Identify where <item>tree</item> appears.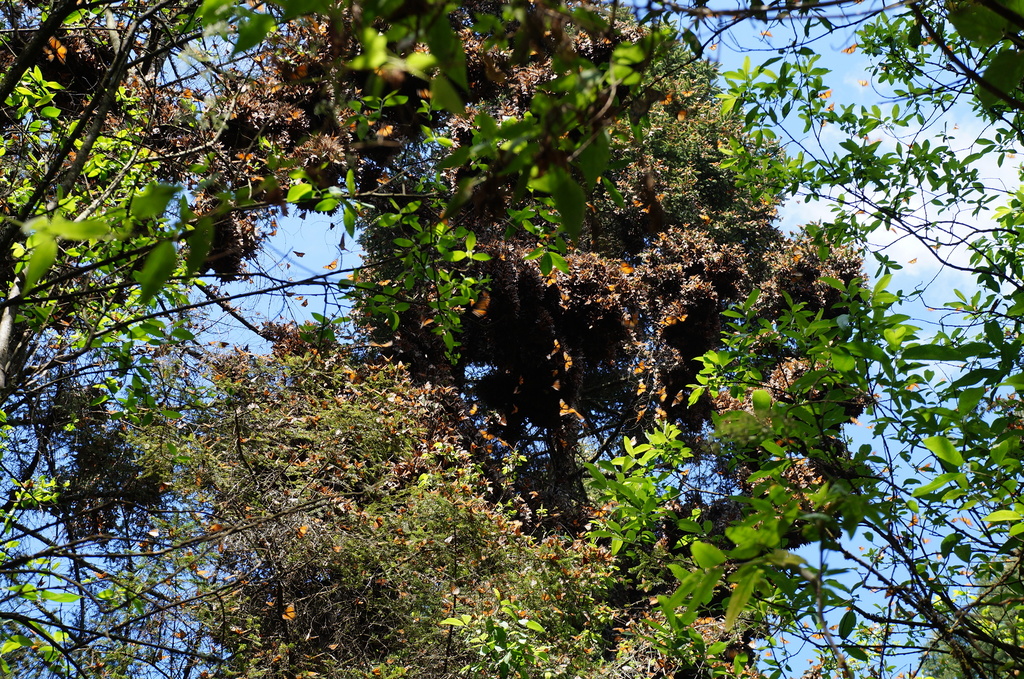
Appears at (0, 0, 975, 650).
